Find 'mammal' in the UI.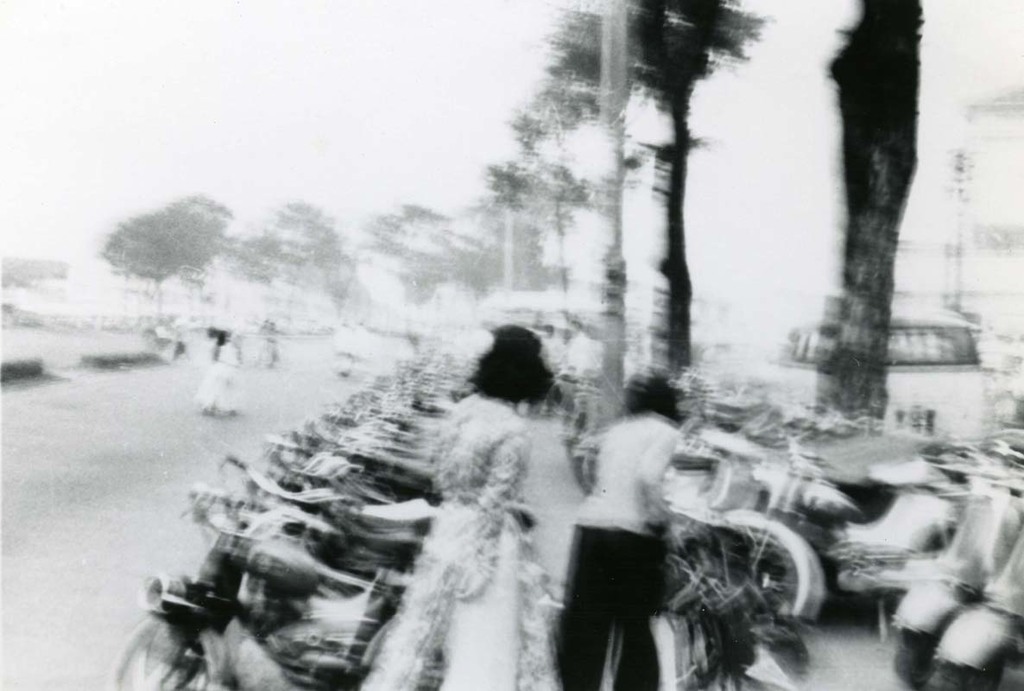
UI element at [354,319,568,690].
